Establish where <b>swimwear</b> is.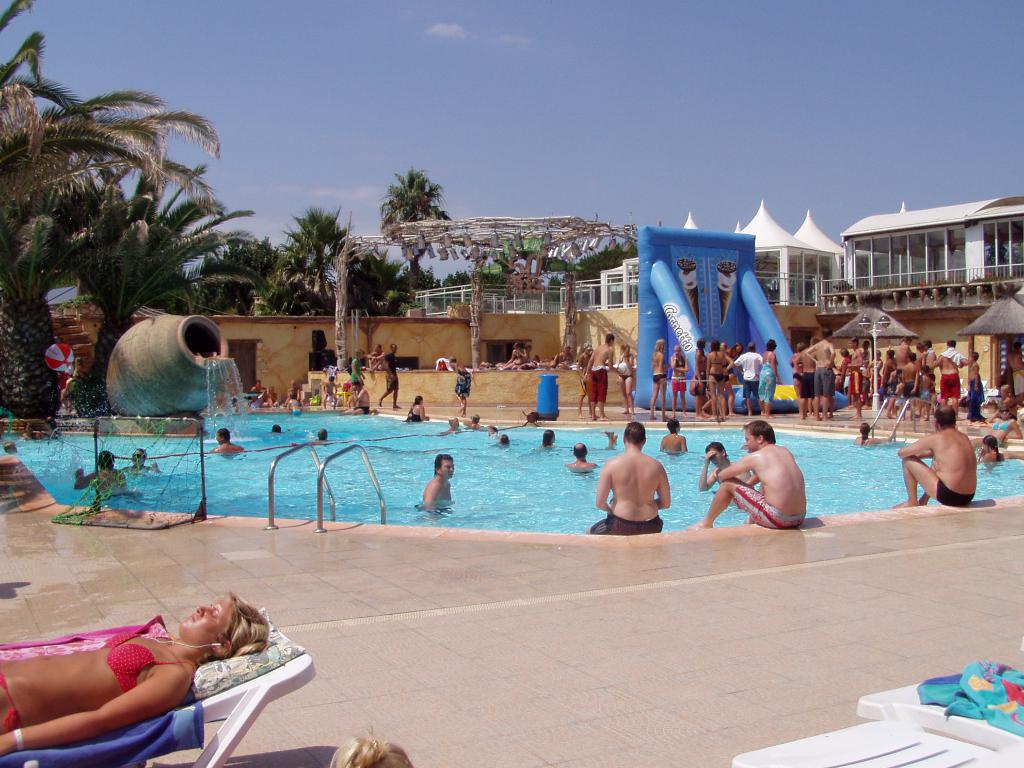
Established at detection(592, 511, 674, 544).
